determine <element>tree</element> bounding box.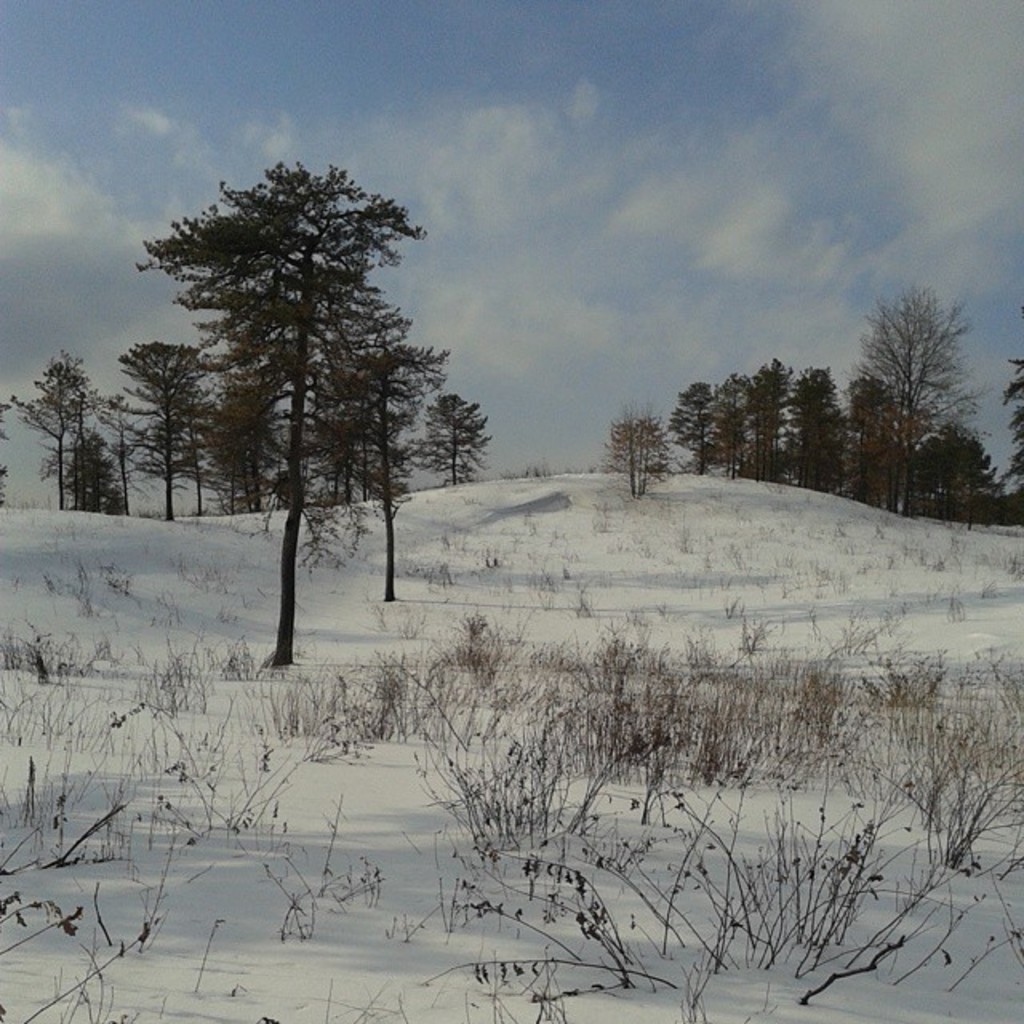
Determined: crop(6, 349, 96, 507).
